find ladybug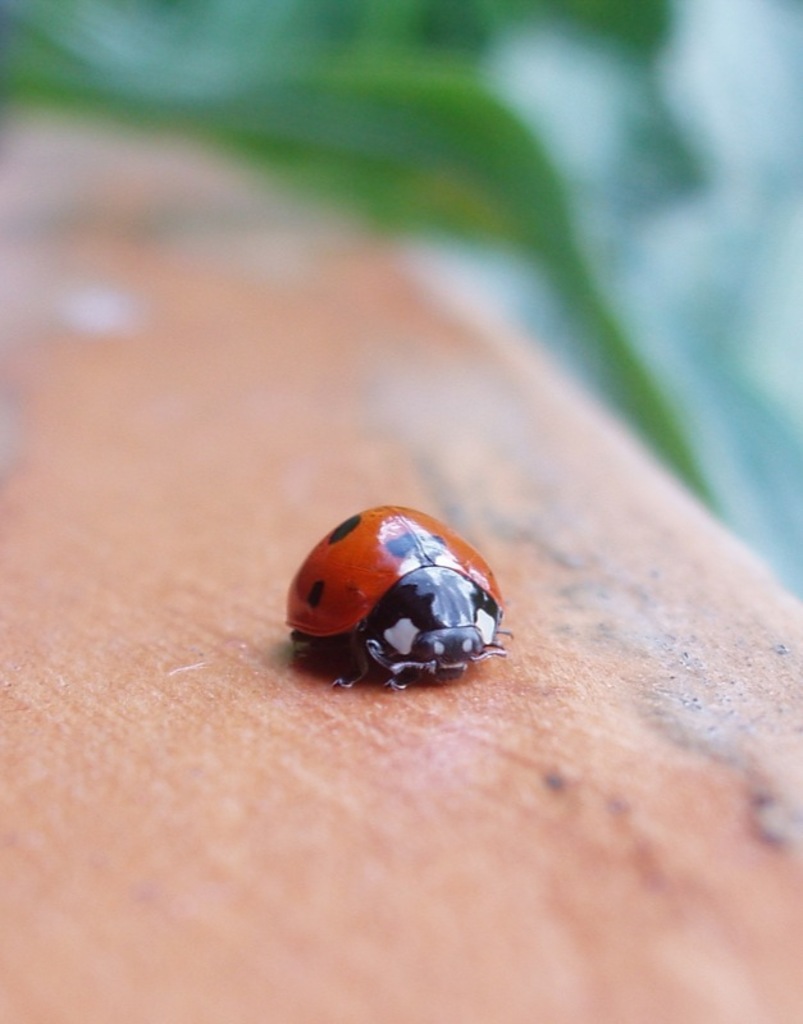
288/508/512/686
